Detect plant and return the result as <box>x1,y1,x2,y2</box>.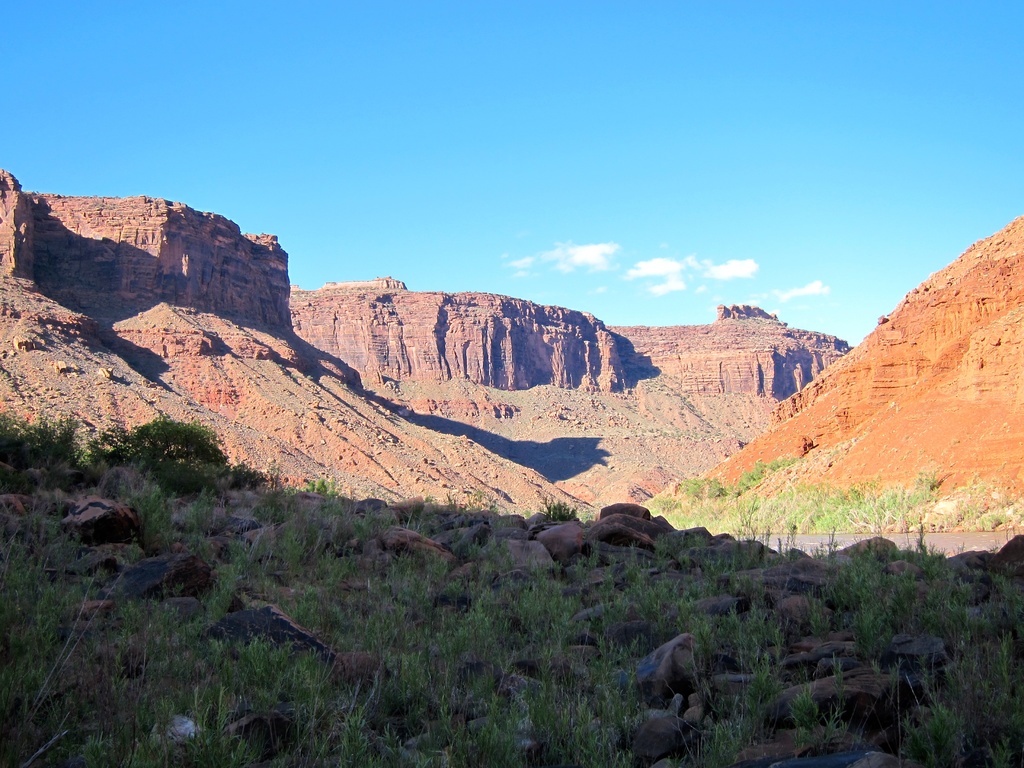
<box>287,700,440,767</box>.
